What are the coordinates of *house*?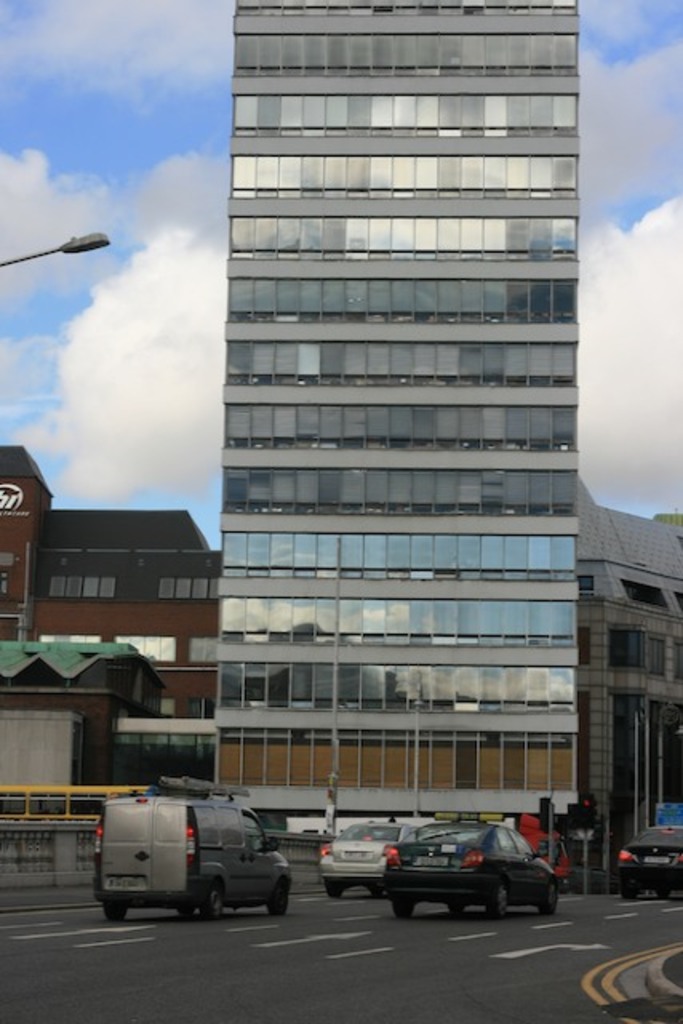
<region>569, 490, 681, 896</region>.
